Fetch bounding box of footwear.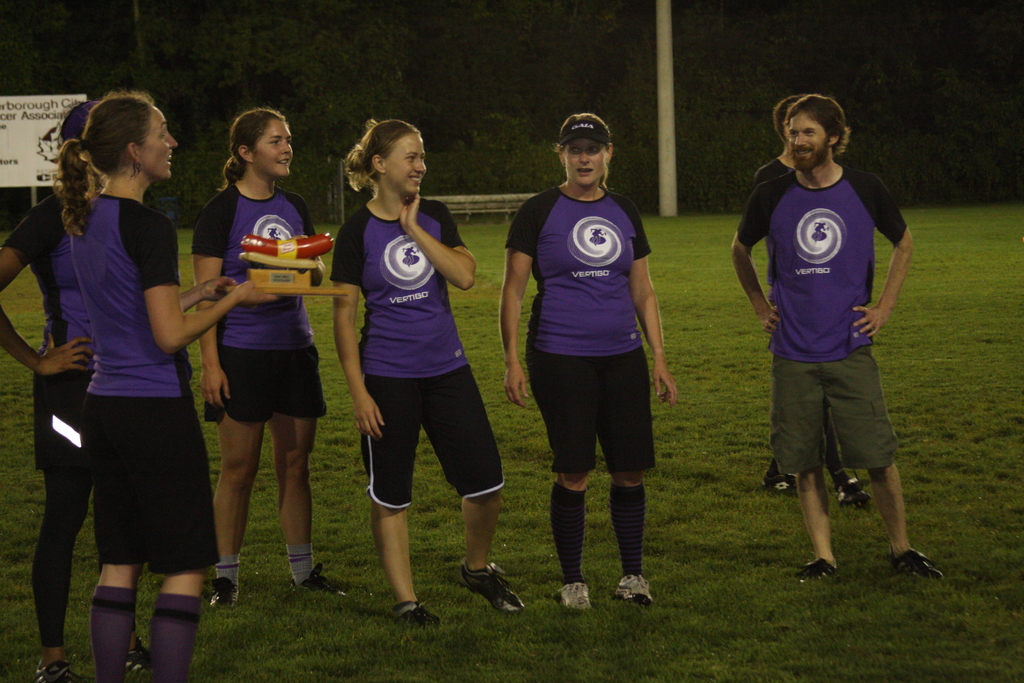
Bbox: (left=120, top=641, right=161, bottom=680).
